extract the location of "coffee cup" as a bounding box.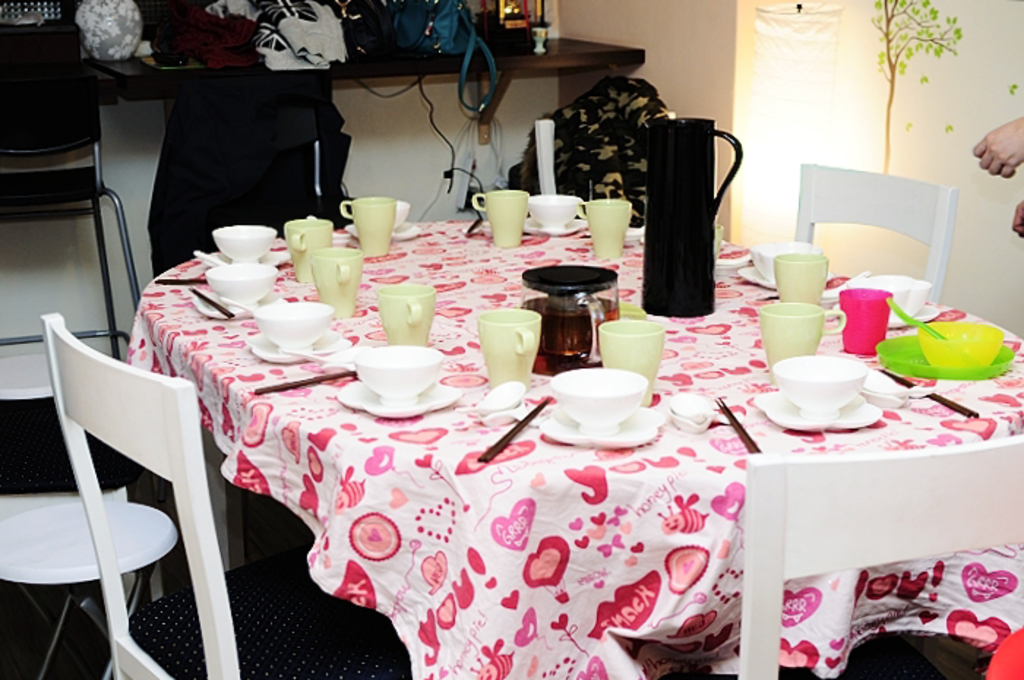
bbox=(307, 244, 364, 322).
